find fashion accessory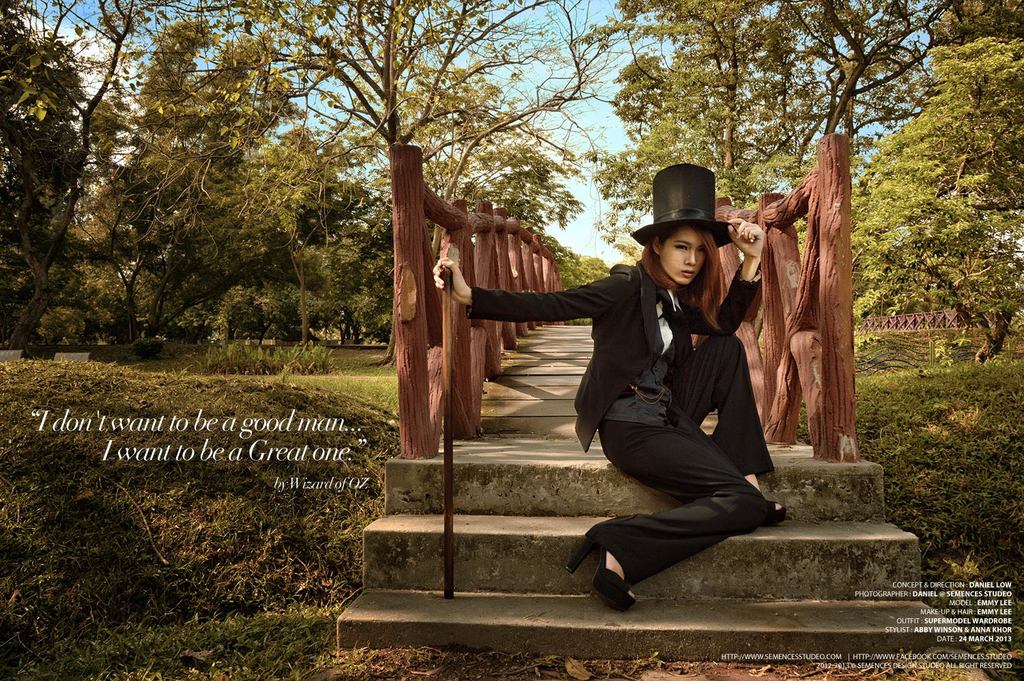
rect(567, 535, 636, 612)
